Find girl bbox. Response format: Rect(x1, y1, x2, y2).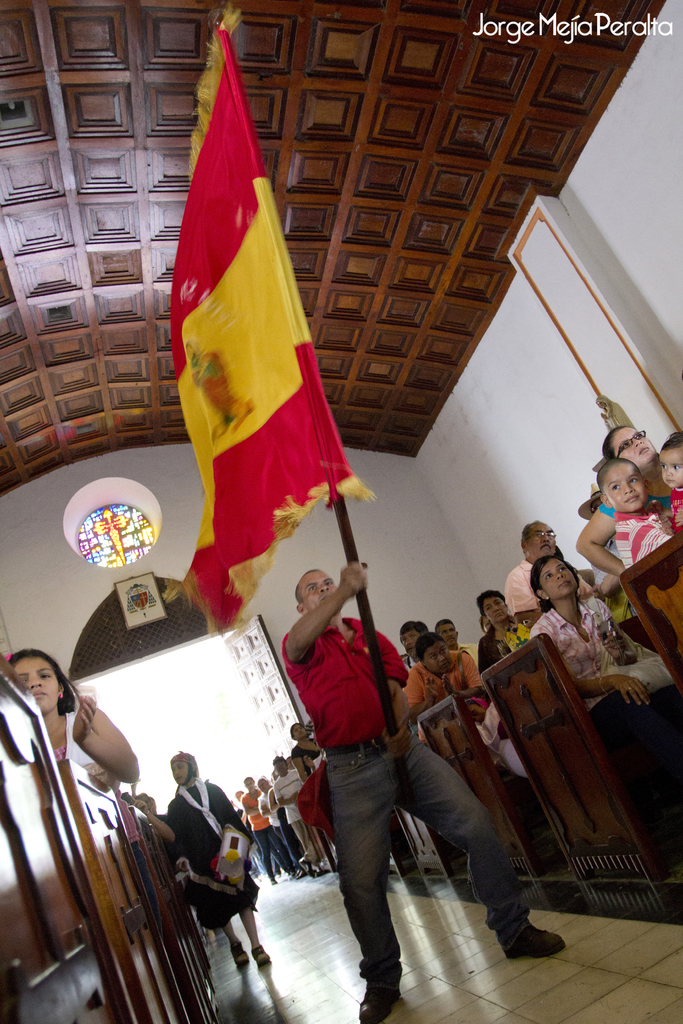
Rect(10, 647, 142, 781).
